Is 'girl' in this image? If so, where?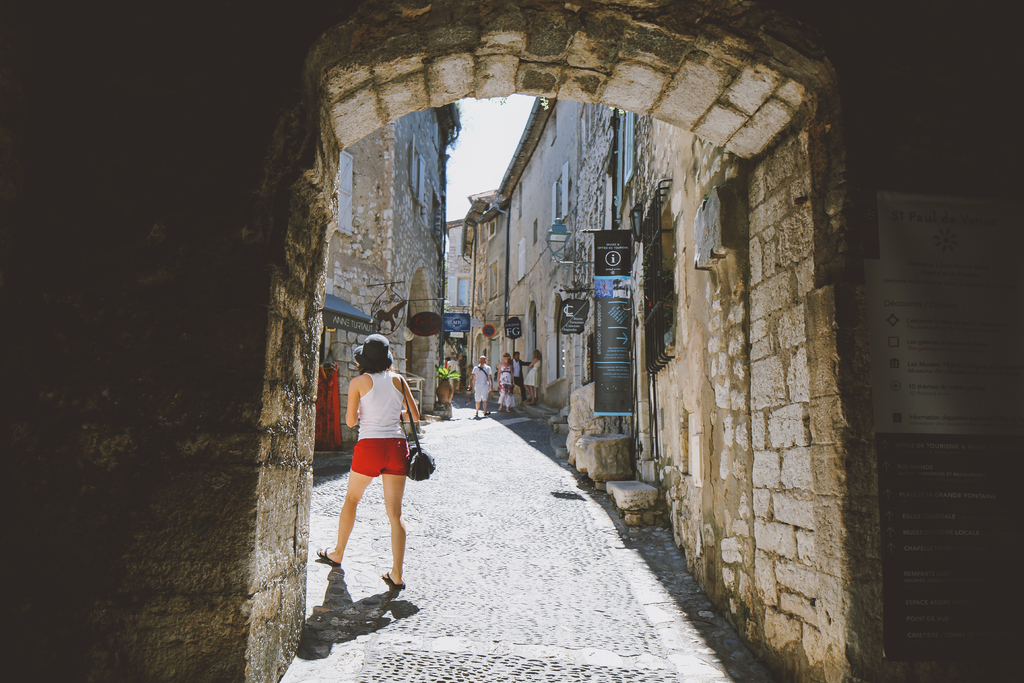
Yes, at [left=525, top=345, right=543, bottom=405].
